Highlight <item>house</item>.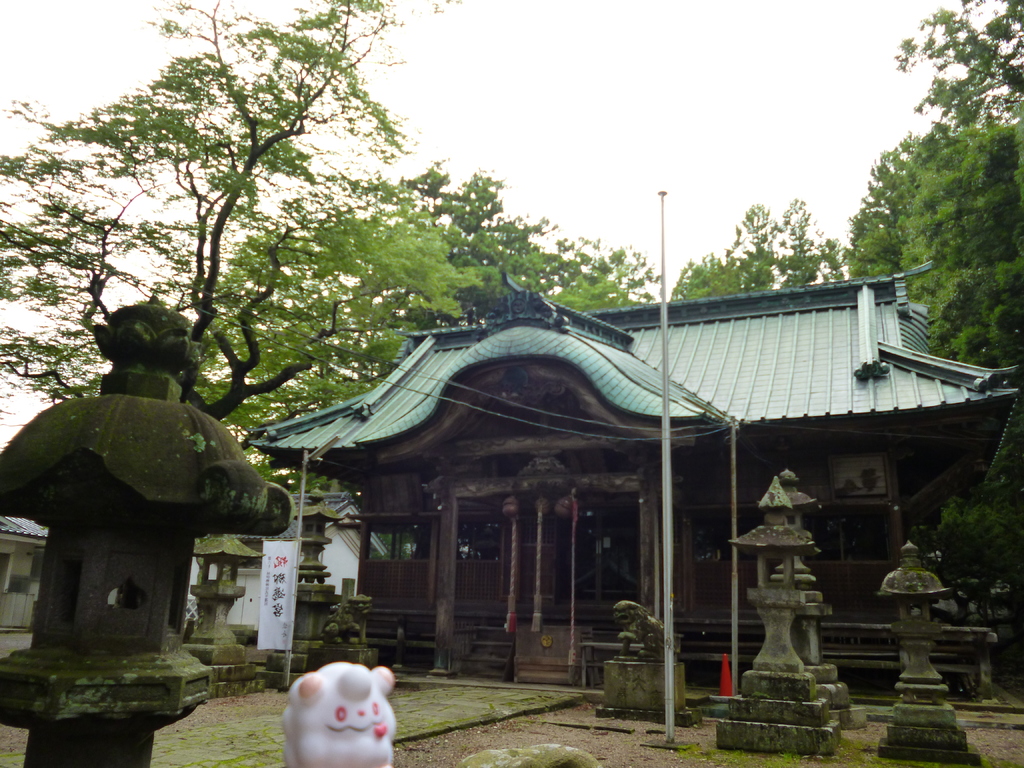
Highlighted region: detection(0, 508, 50, 632).
